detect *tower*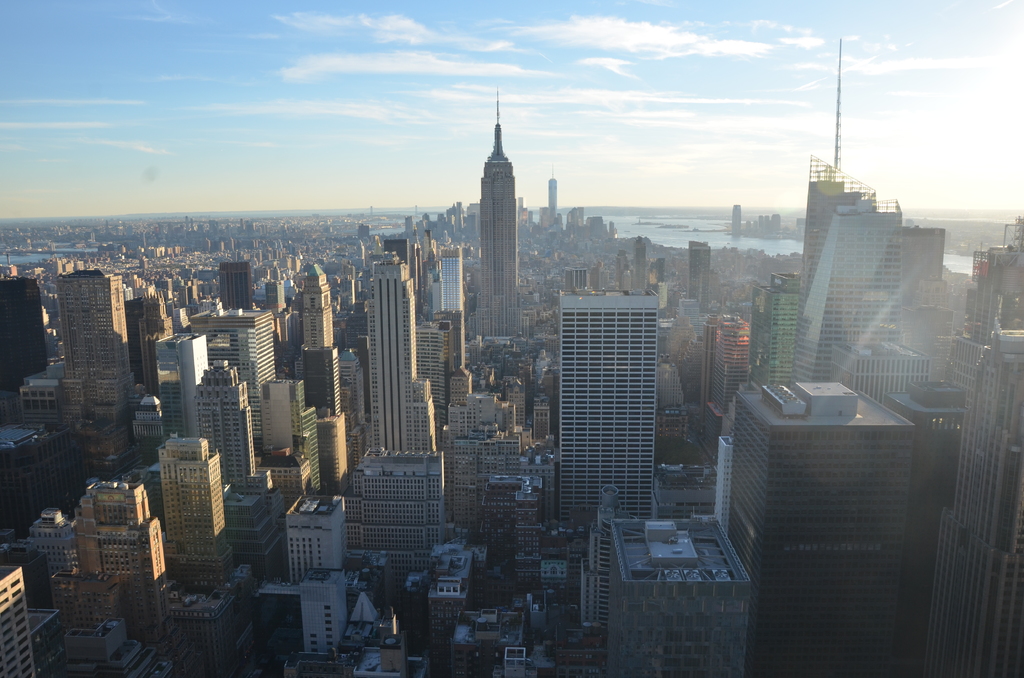
rect(717, 362, 908, 672)
